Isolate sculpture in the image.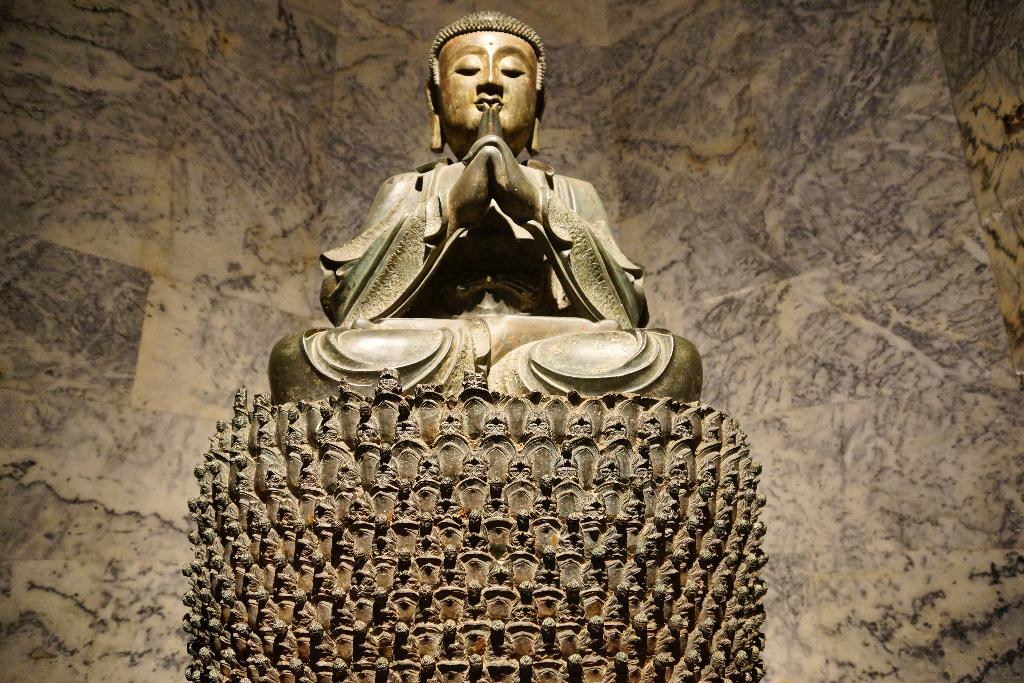
Isolated region: [719, 468, 743, 495].
